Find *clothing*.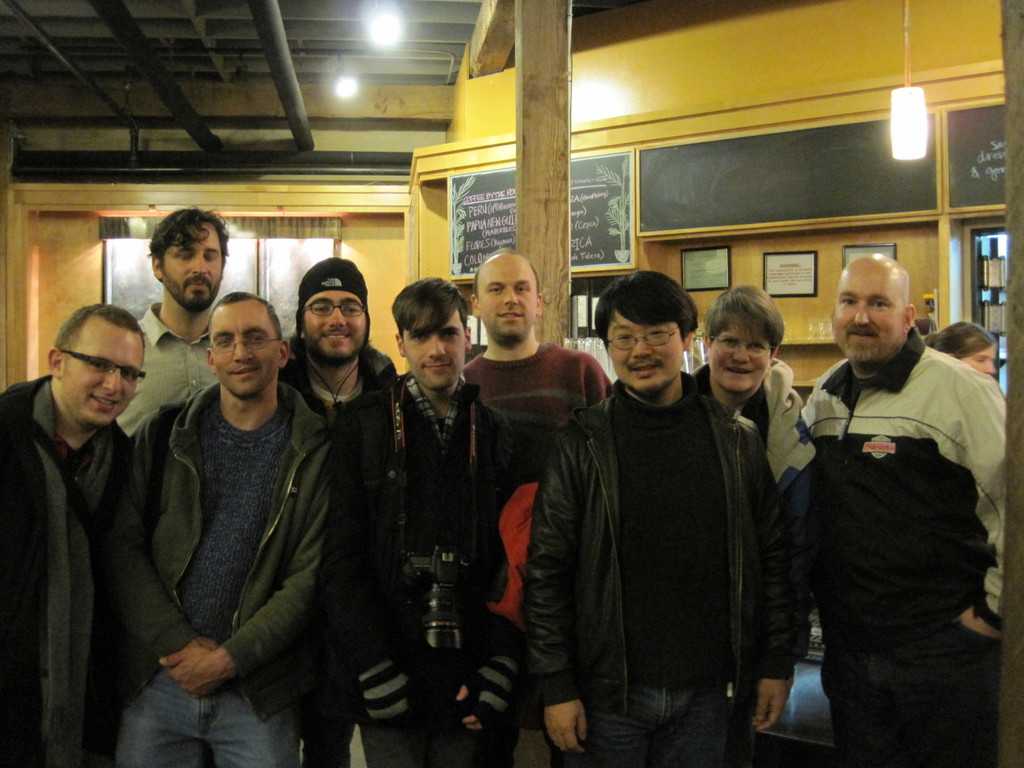
l=116, t=288, r=343, b=767.
